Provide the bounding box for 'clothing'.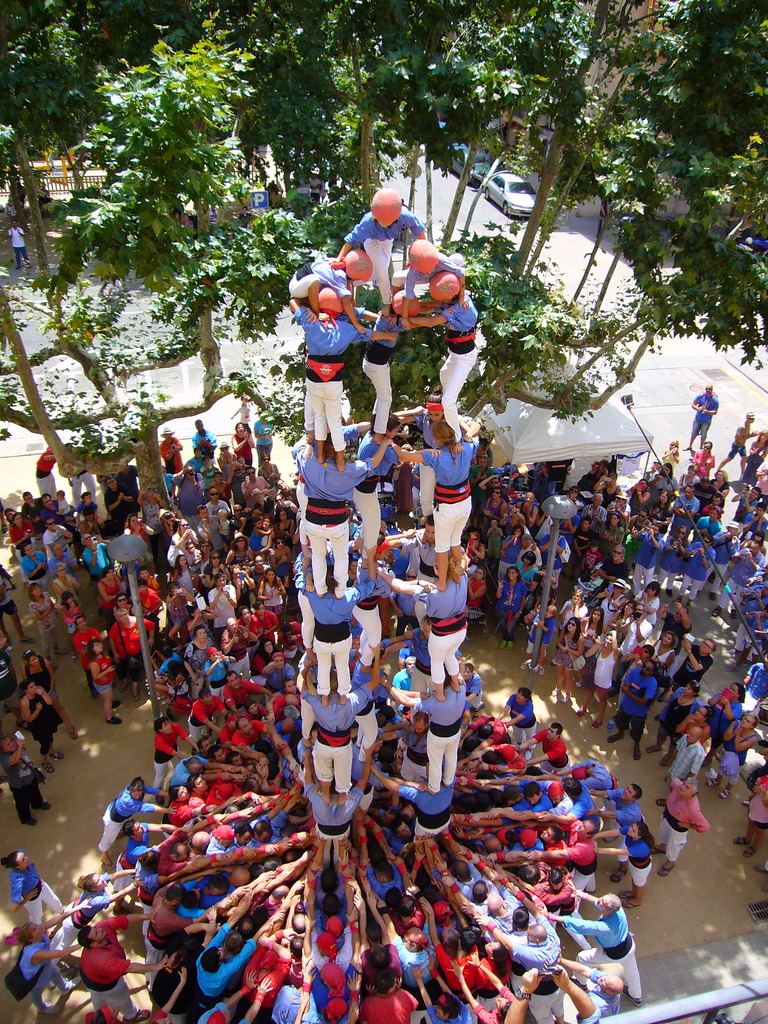
Rect(115, 467, 139, 495).
